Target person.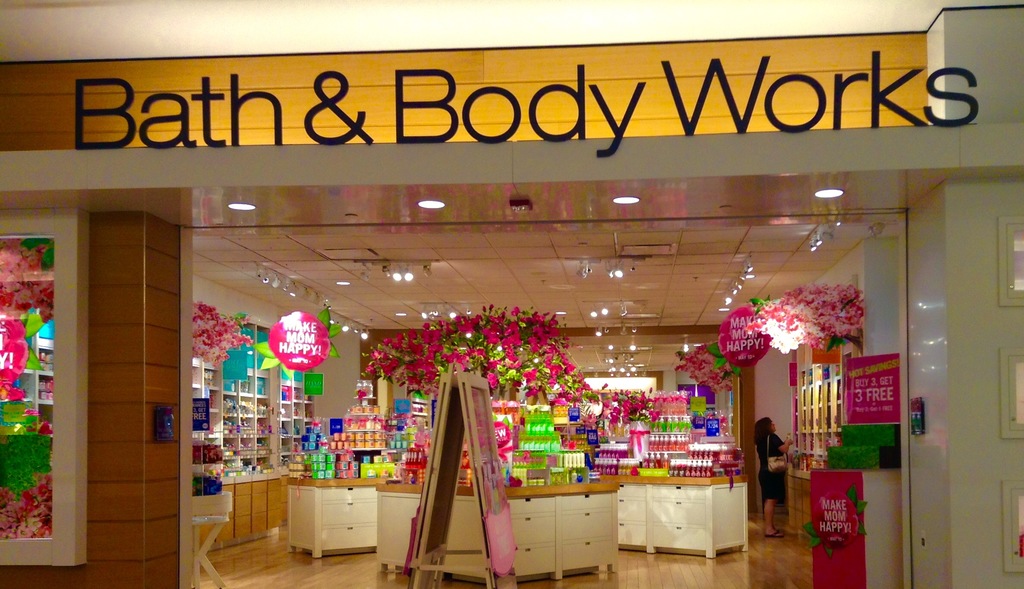
Target region: 755 404 799 526.
